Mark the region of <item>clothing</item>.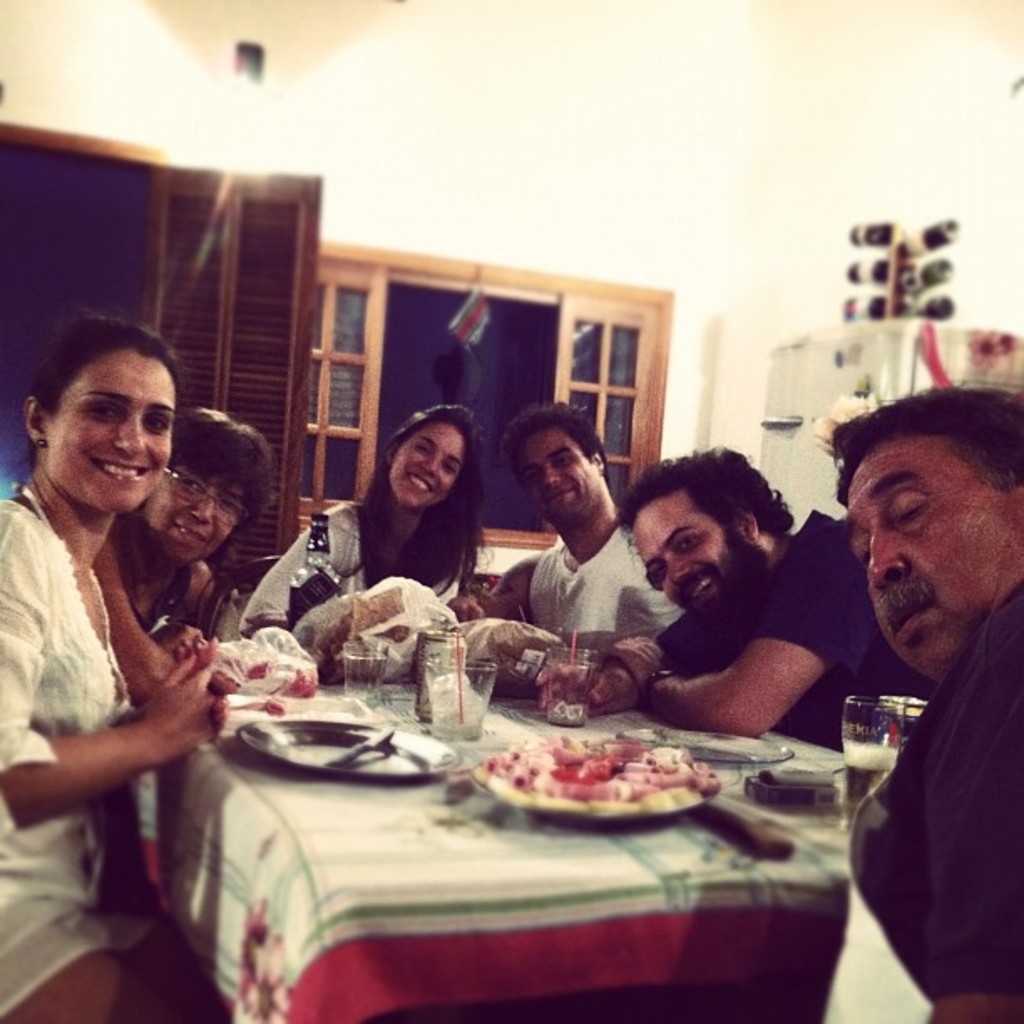
Region: locate(524, 510, 674, 664).
